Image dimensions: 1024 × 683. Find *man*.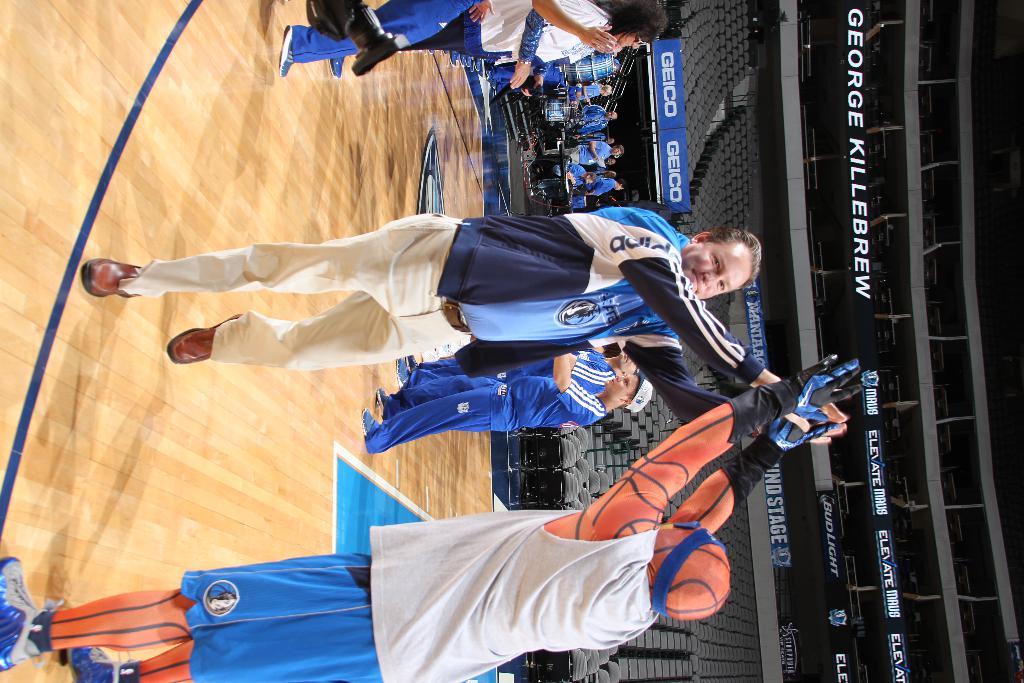
<region>83, 186, 761, 447</region>.
